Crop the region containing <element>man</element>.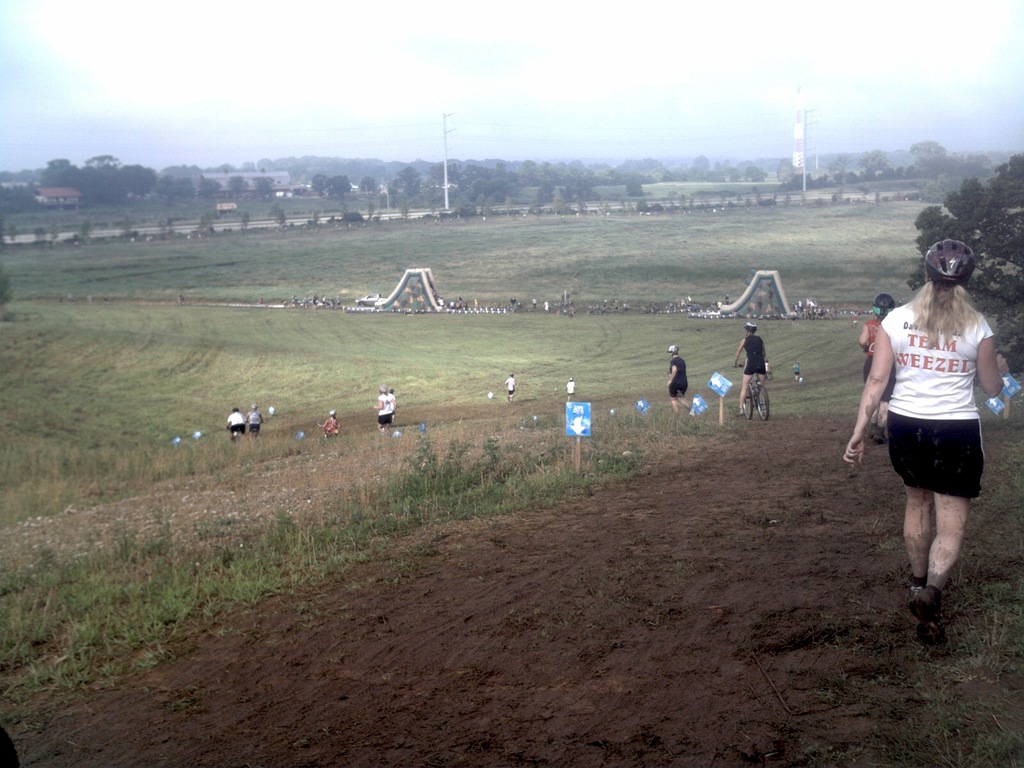
Crop region: {"left": 856, "top": 288, "right": 898, "bottom": 432}.
